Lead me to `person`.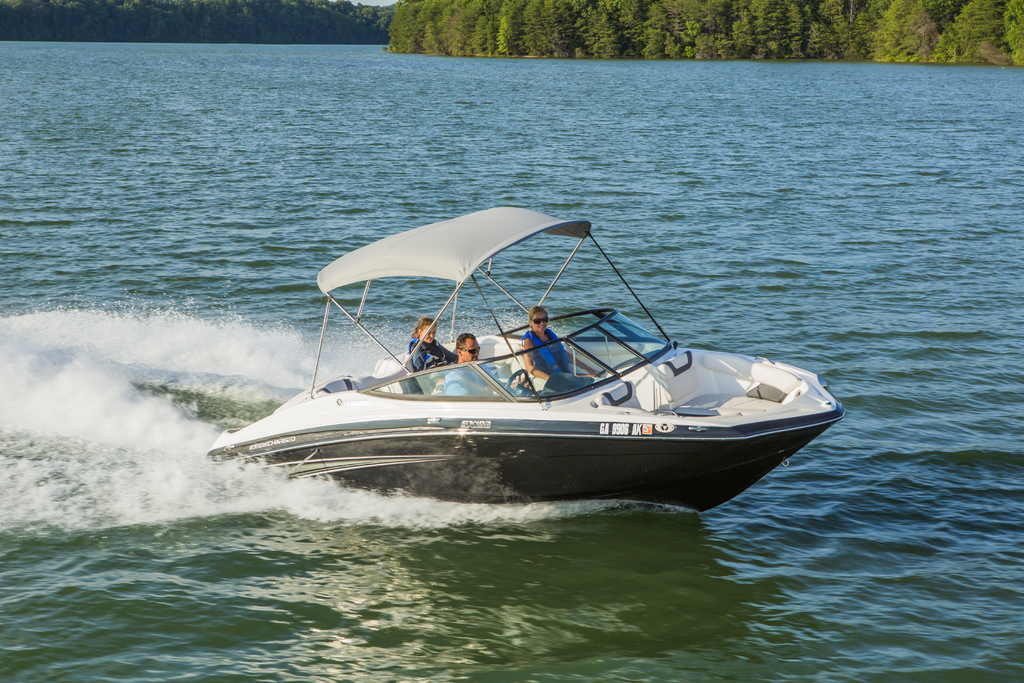
Lead to l=519, t=307, r=598, b=384.
